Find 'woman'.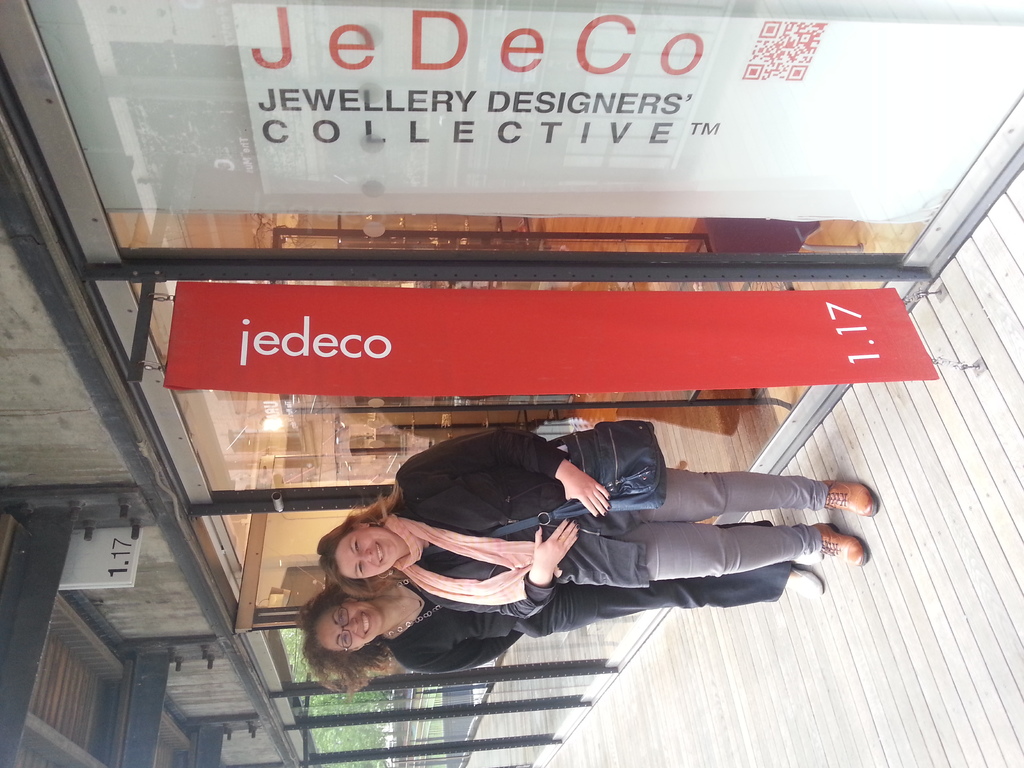
rect(298, 518, 819, 692).
